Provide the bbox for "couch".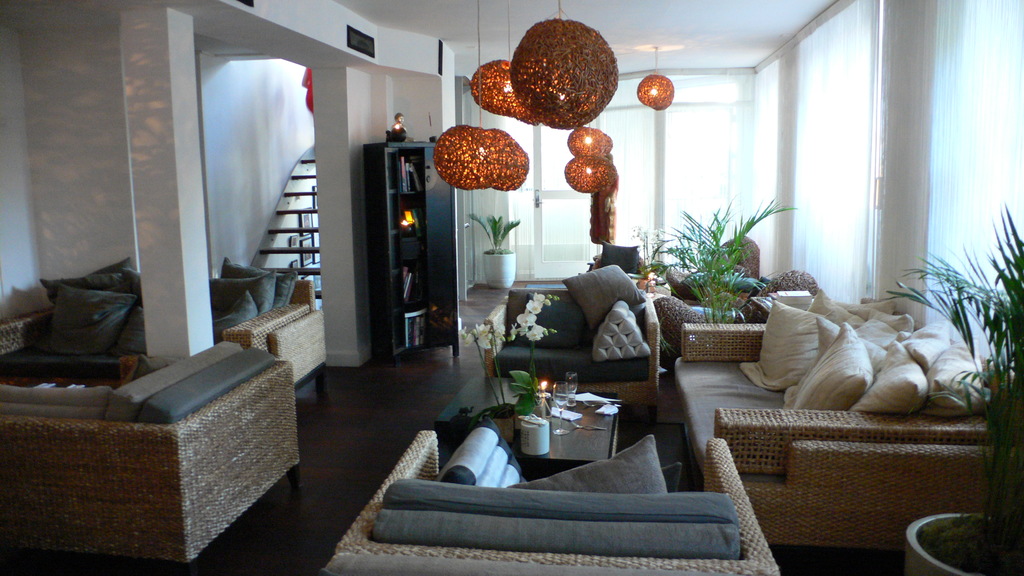
650 271 820 347.
